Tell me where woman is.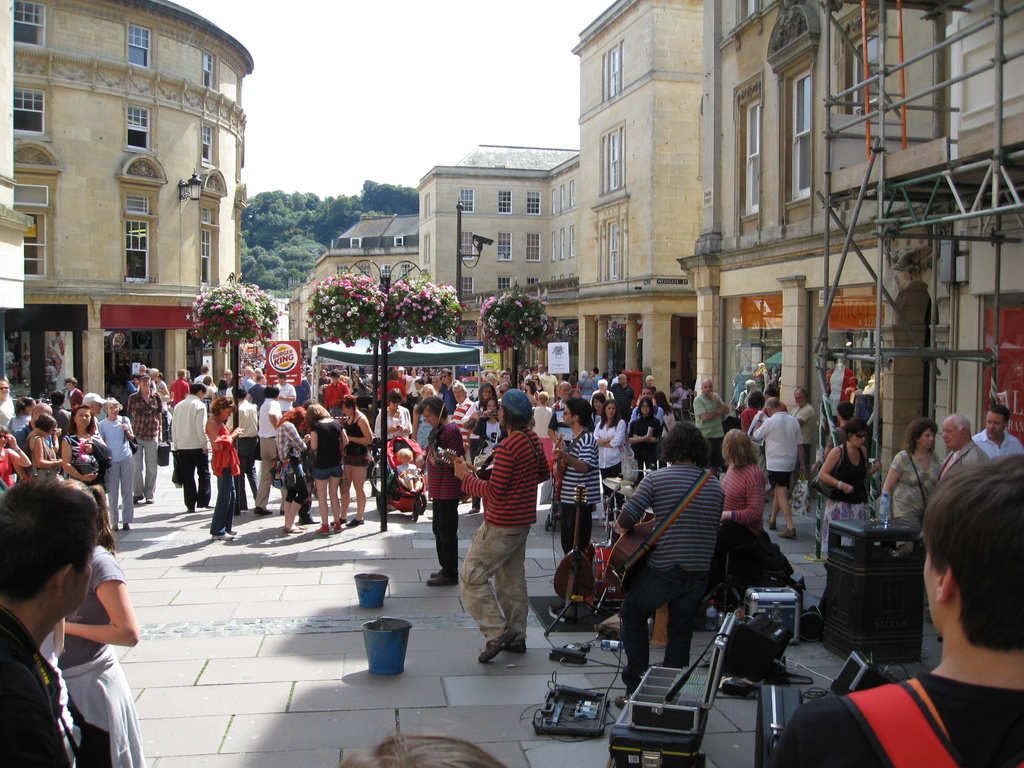
woman is at 49/486/144/767.
